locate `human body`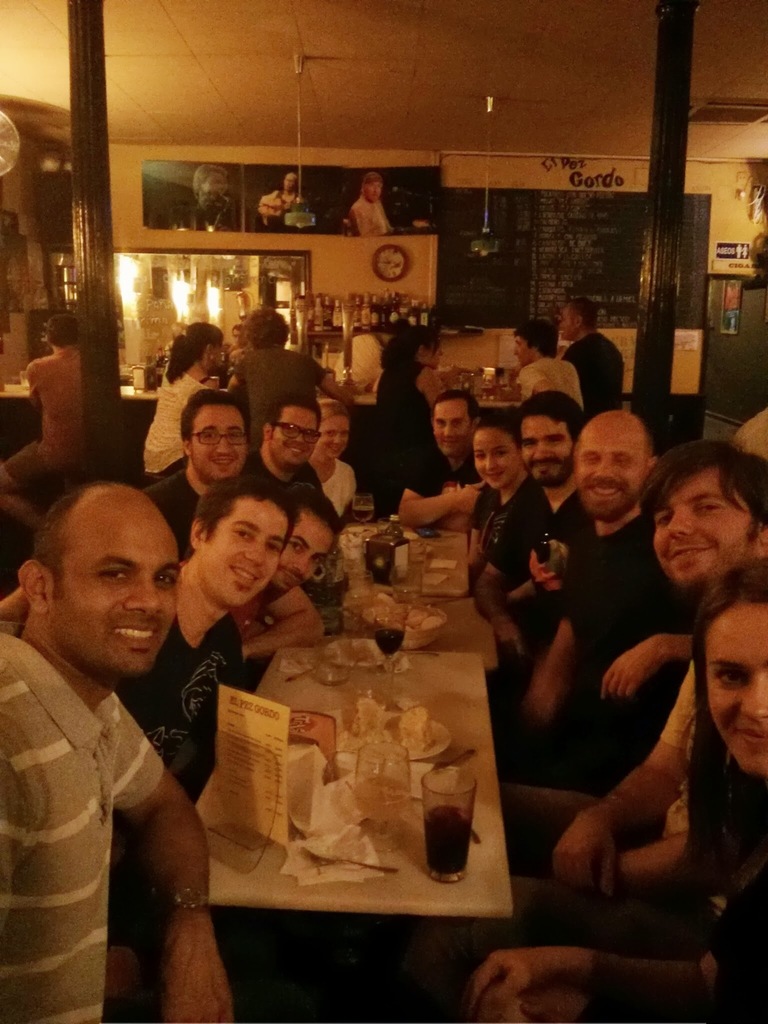
{"x1": 3, "y1": 482, "x2": 259, "y2": 1021}
